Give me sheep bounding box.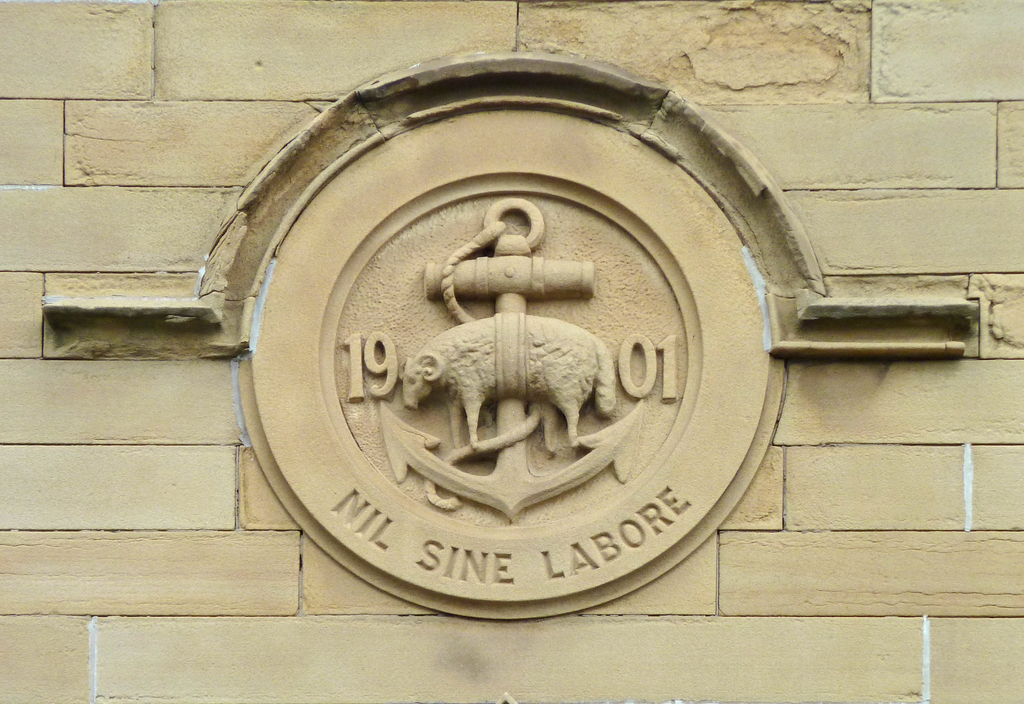
(400, 312, 620, 452).
